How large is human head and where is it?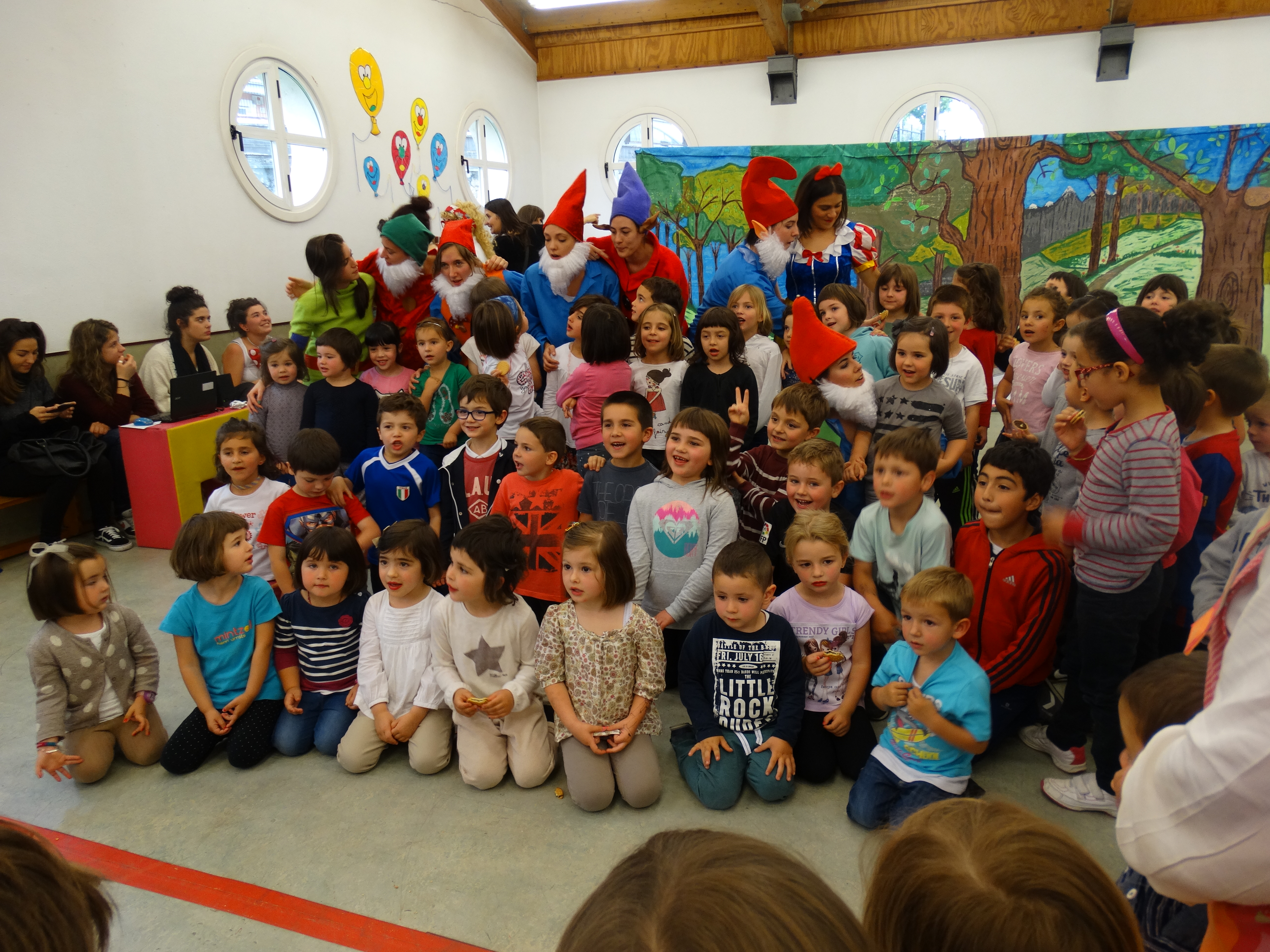
Bounding box: rect(18, 78, 31, 90).
